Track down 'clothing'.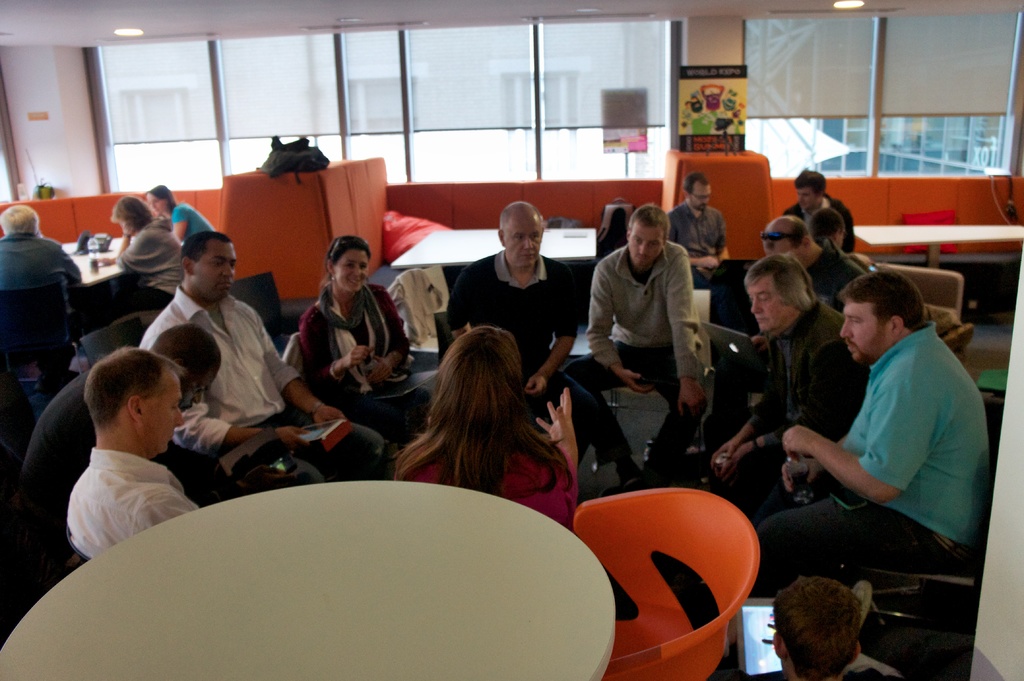
Tracked to (412,403,581,529).
